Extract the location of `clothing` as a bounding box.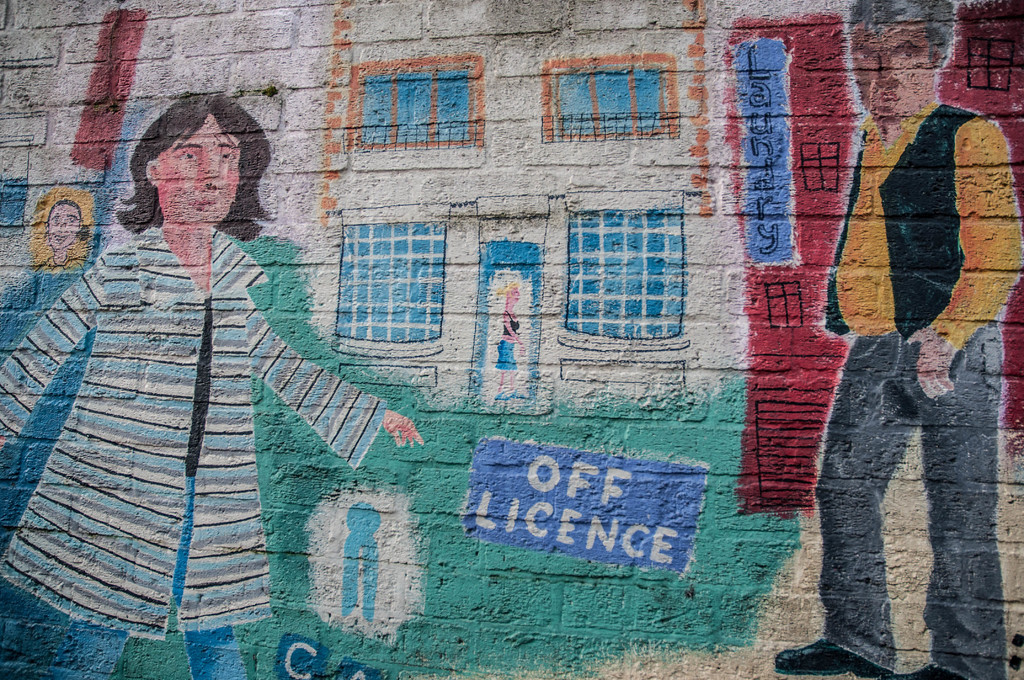
<bbox>0, 229, 386, 679</bbox>.
